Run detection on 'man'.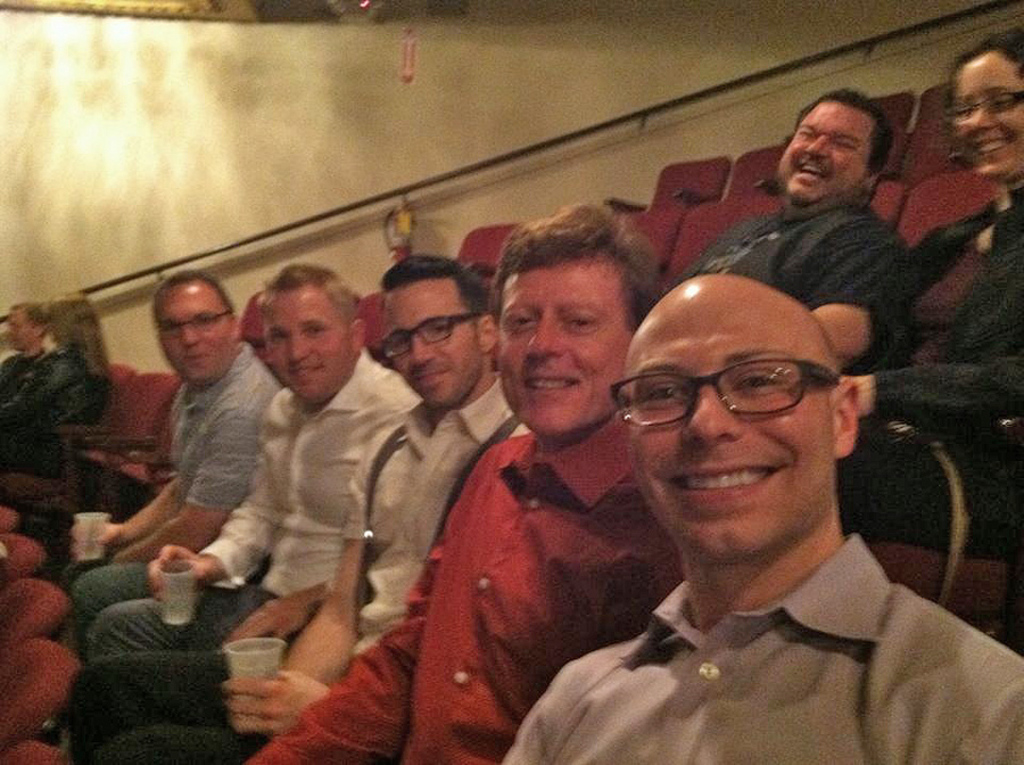
Result: region(0, 297, 55, 398).
